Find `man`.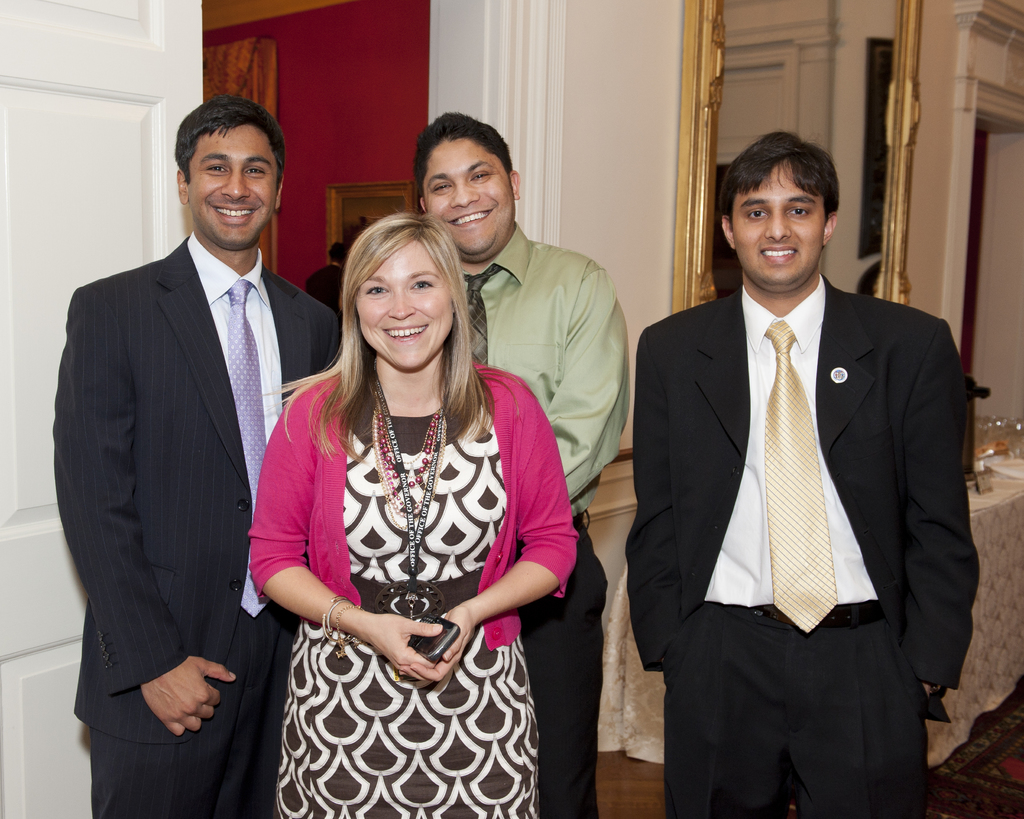
615 122 973 818.
